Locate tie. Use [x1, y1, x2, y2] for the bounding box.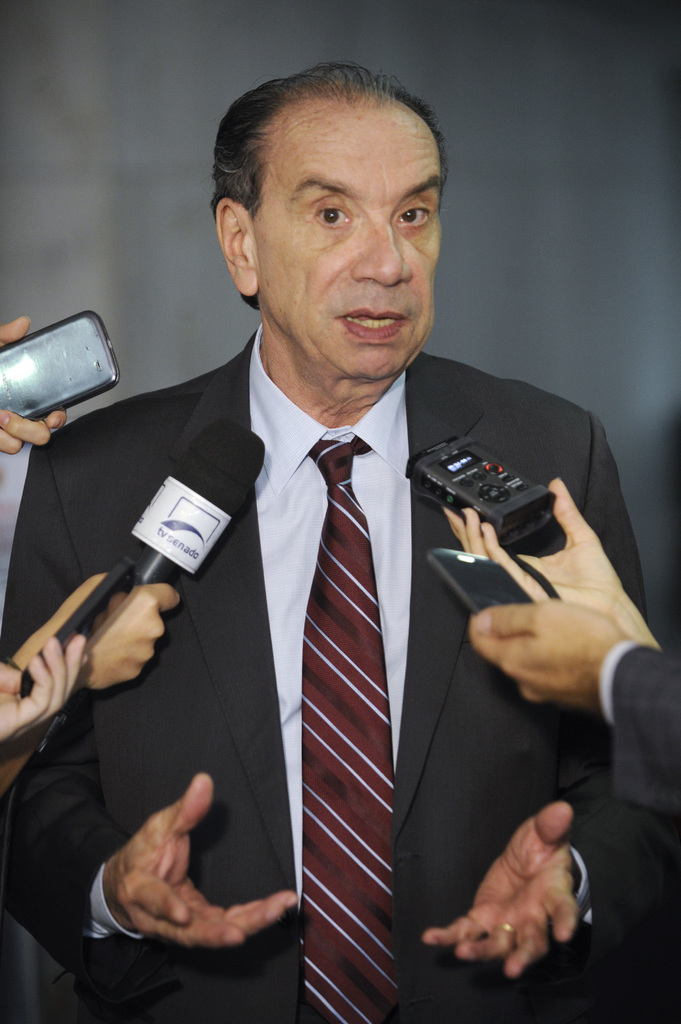
[302, 418, 396, 1023].
